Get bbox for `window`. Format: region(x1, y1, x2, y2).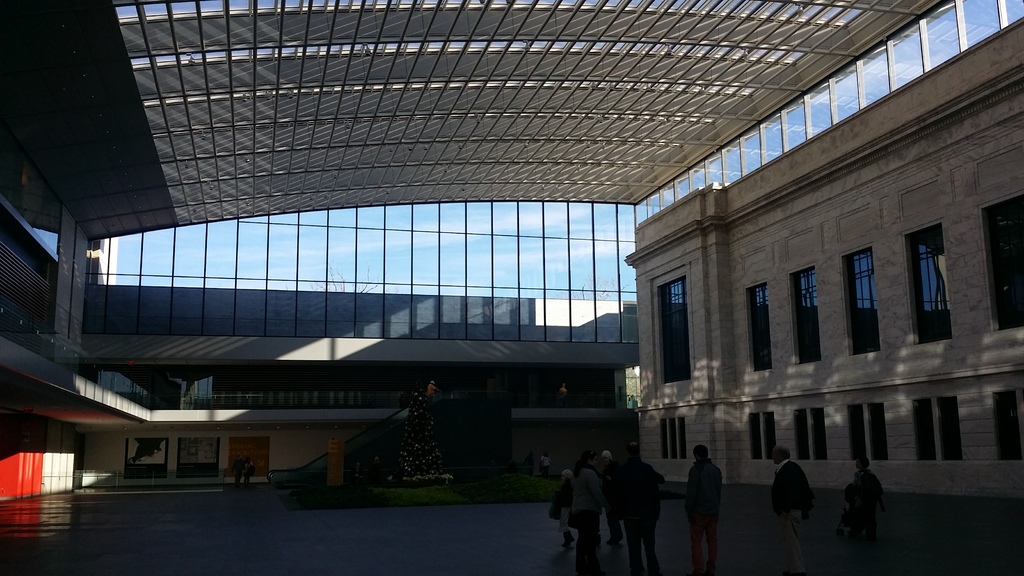
region(849, 230, 888, 327).
